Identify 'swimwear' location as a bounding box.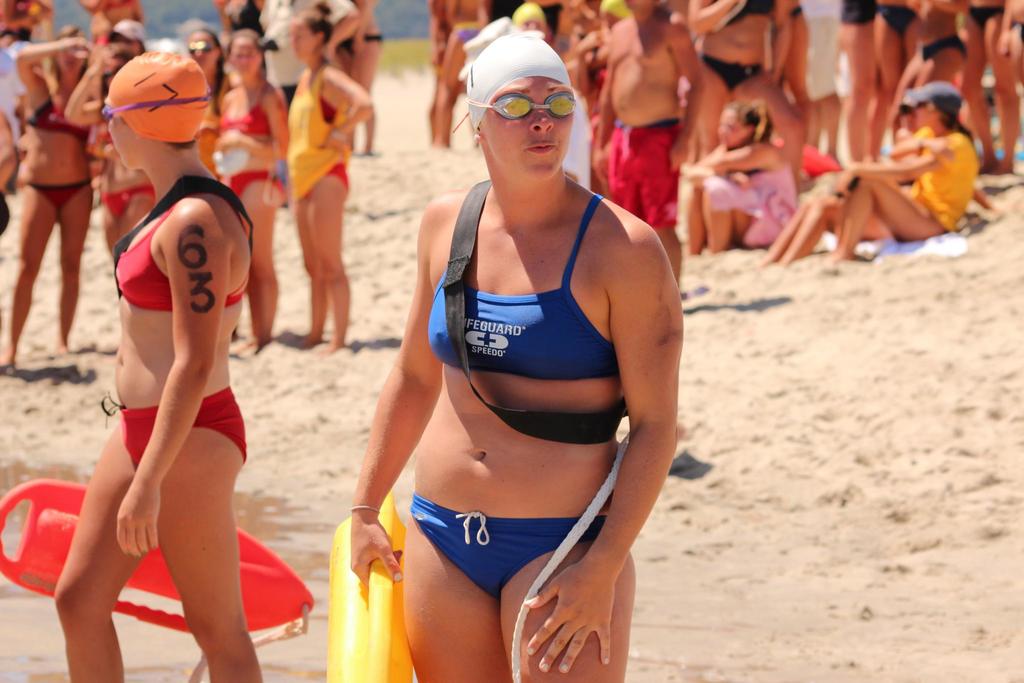
rect(22, 84, 93, 146).
